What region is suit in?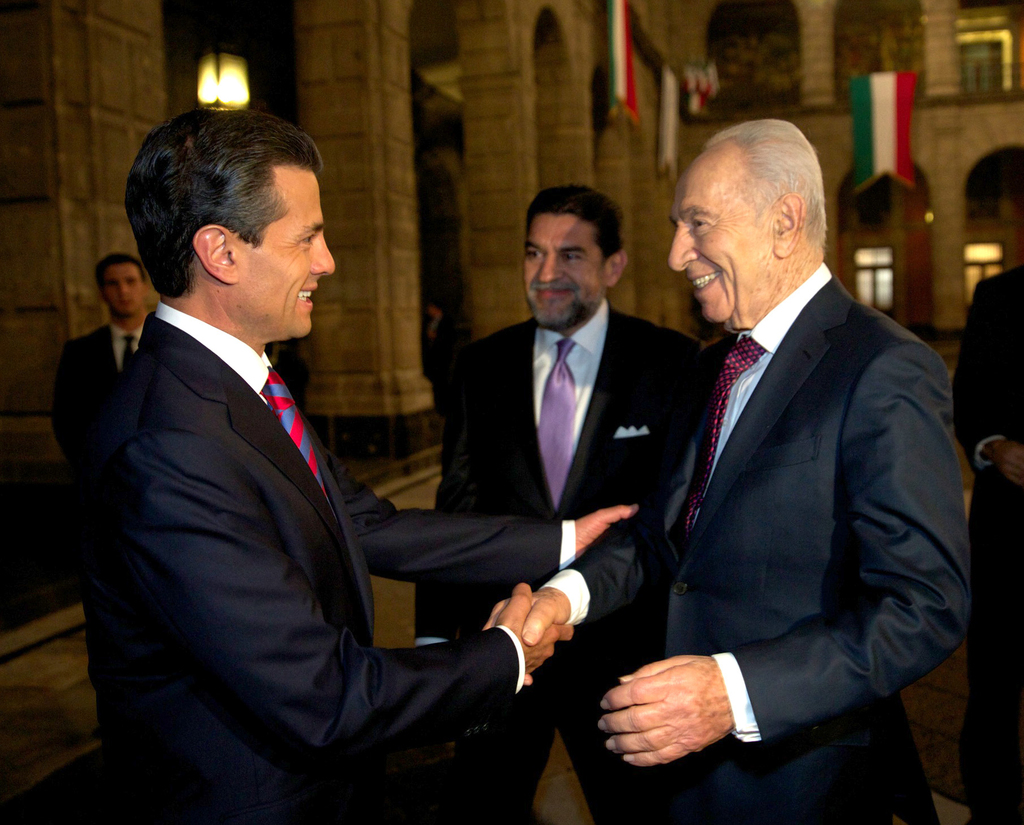
84/301/576/824.
